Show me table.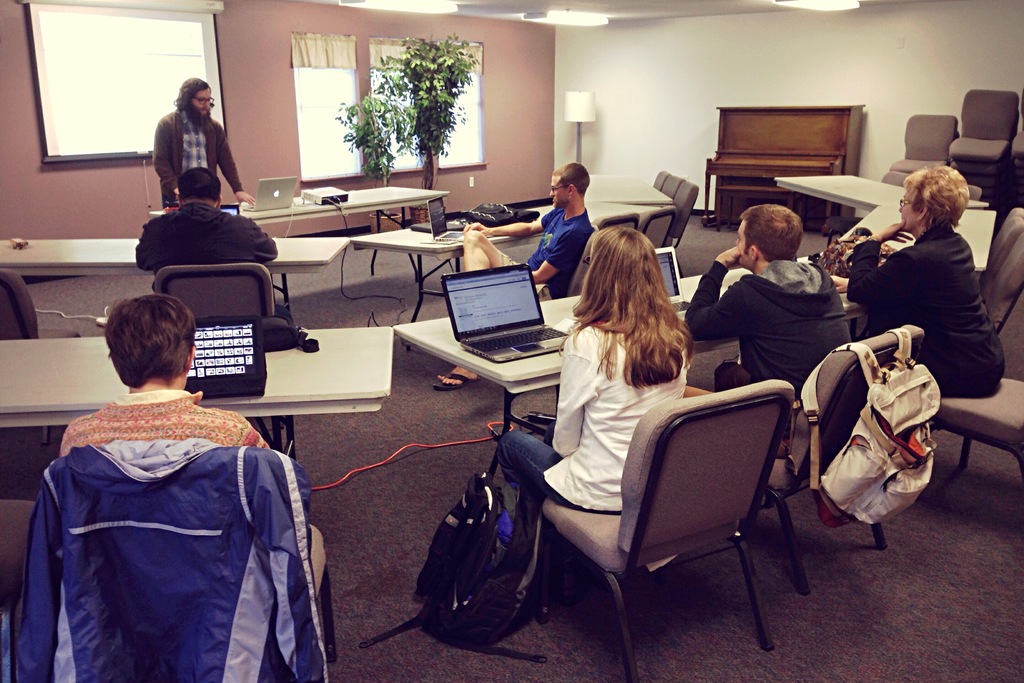
table is here: 839/206/999/285.
